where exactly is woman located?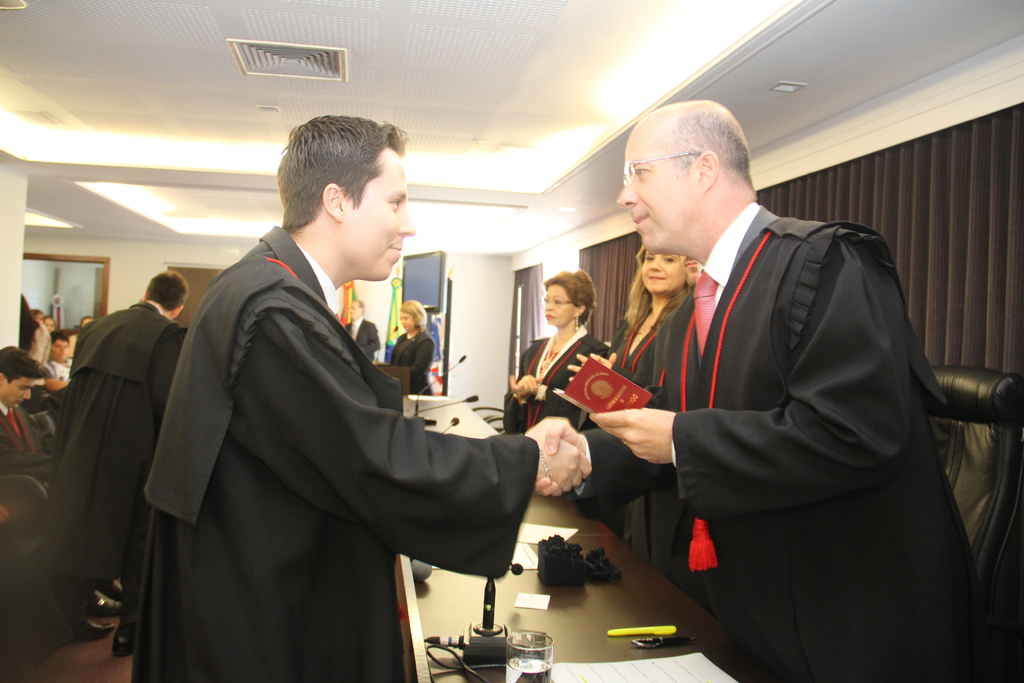
Its bounding box is select_region(387, 295, 435, 397).
